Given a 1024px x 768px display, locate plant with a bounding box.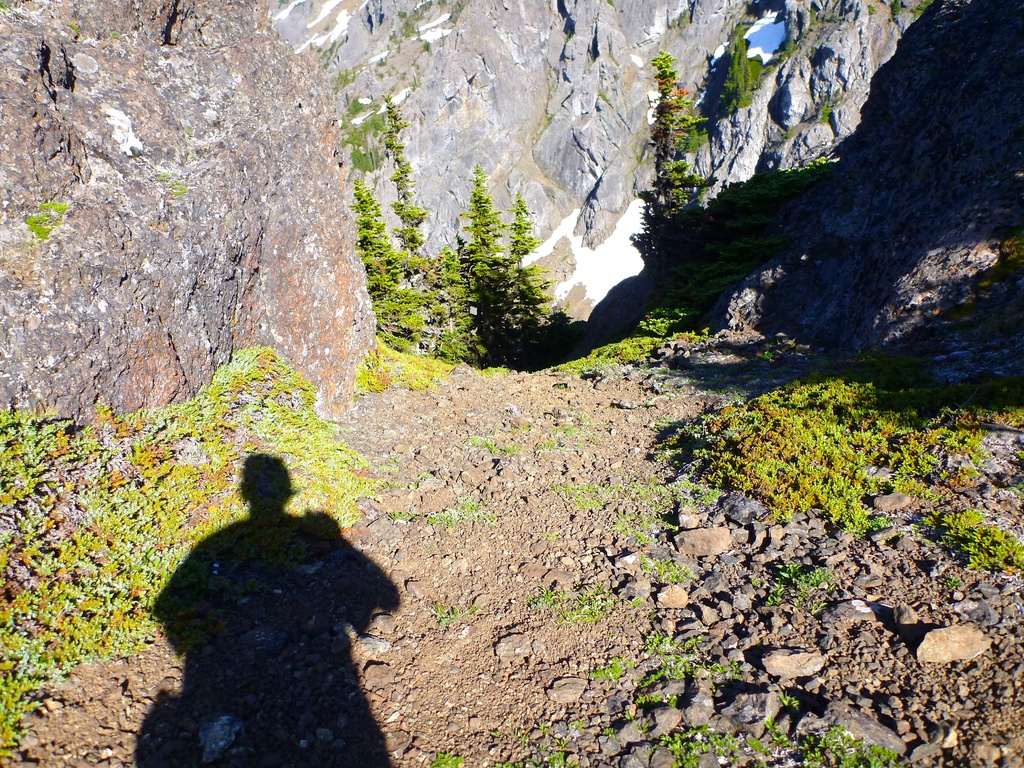
Located: [x1=566, y1=24, x2=571, y2=38].
